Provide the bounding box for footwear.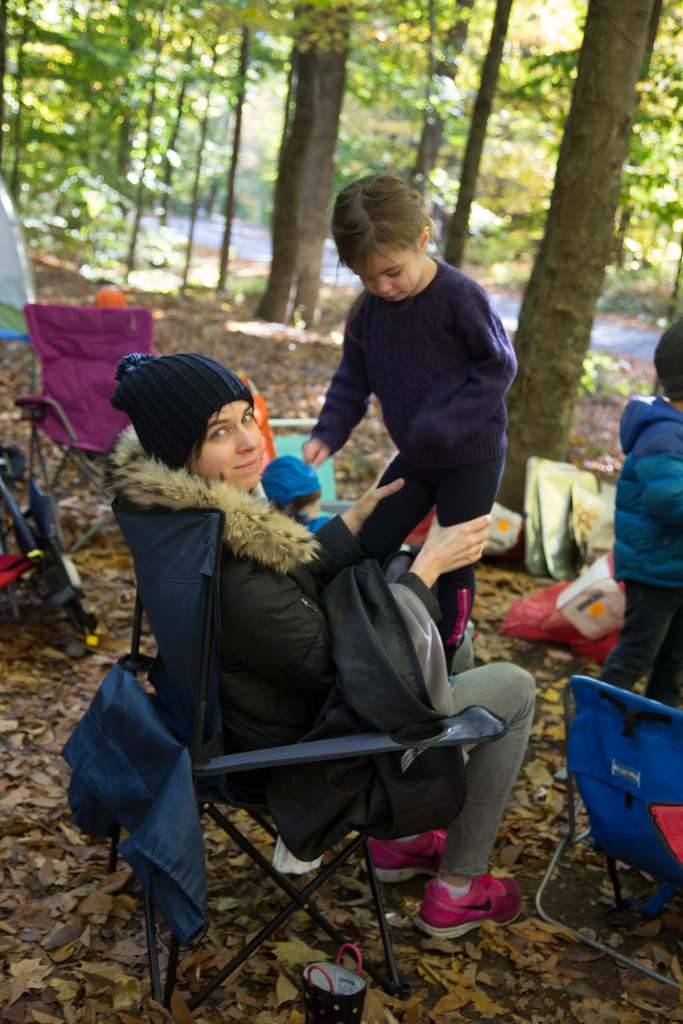
region(363, 829, 457, 886).
